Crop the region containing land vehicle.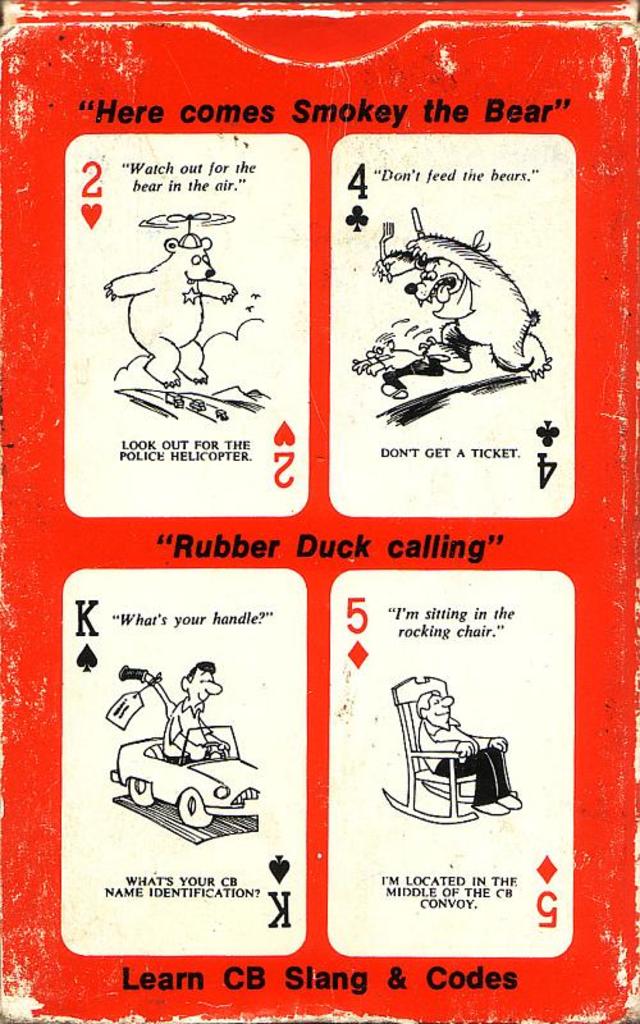
Crop region: (x1=102, y1=724, x2=261, y2=827).
